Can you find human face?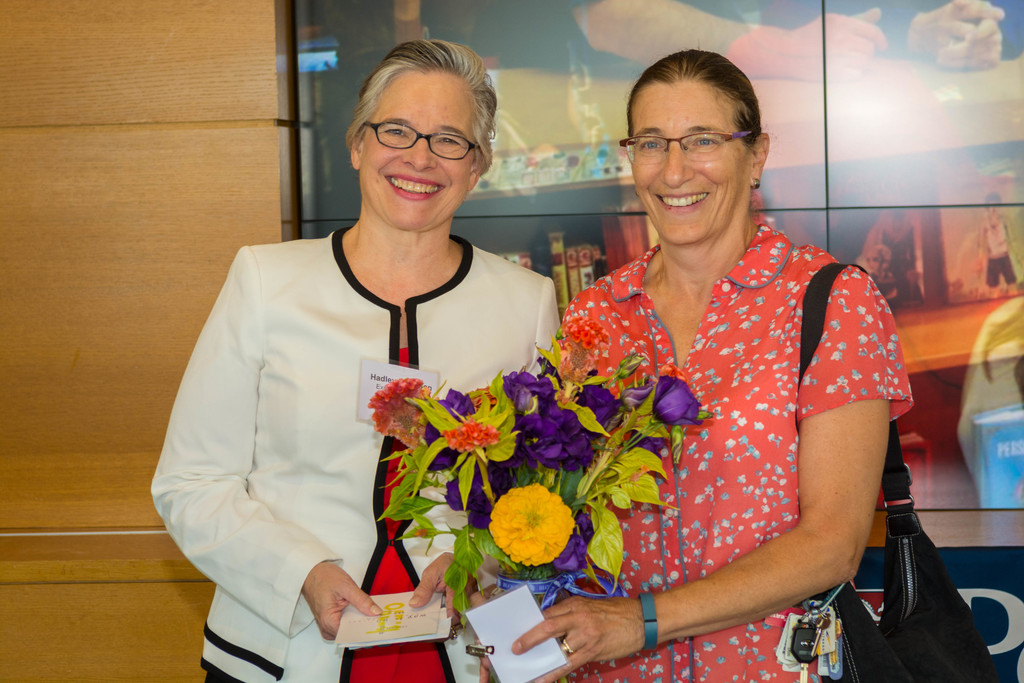
Yes, bounding box: [left=633, top=79, right=752, bottom=242].
